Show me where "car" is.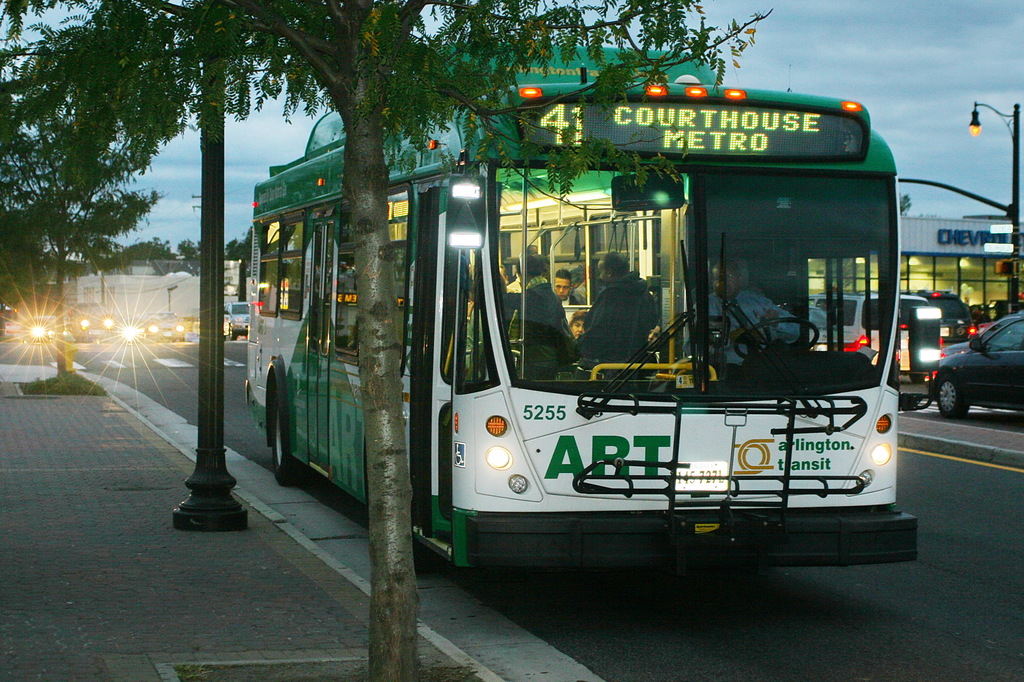
"car" is at bbox(810, 305, 840, 343).
